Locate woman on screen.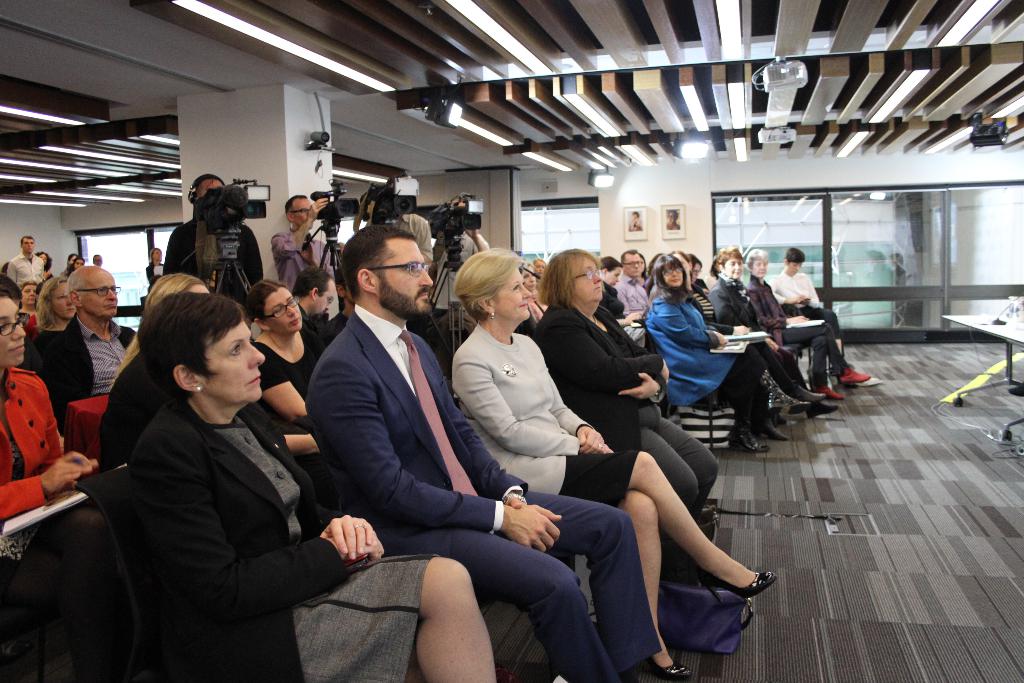
On screen at (left=452, top=247, right=776, bottom=682).
